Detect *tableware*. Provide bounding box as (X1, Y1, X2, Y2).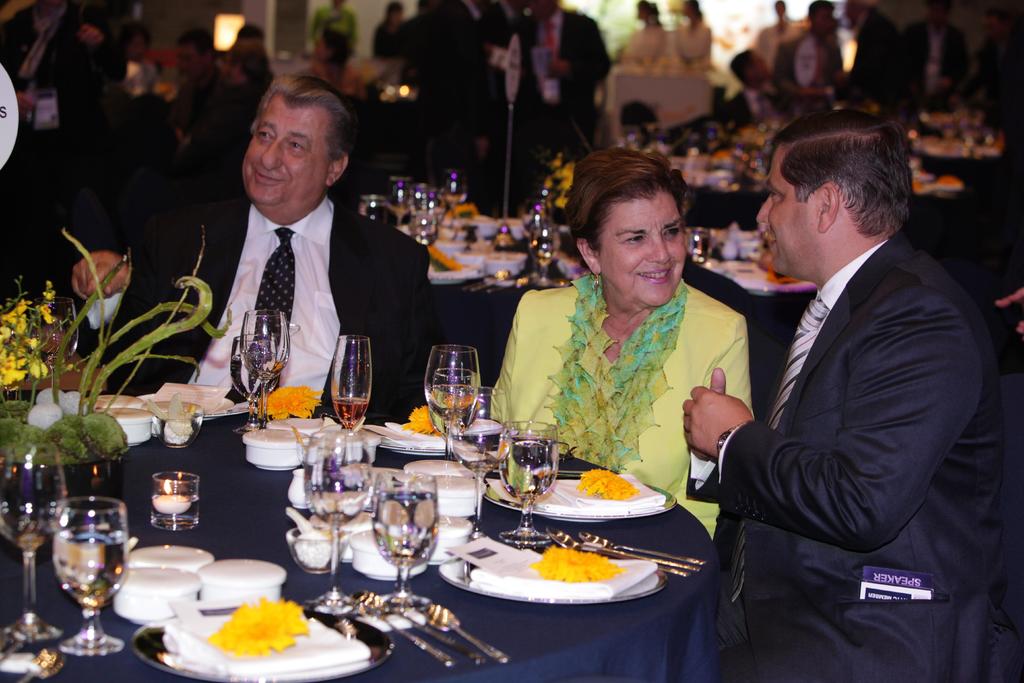
(147, 467, 198, 527).
